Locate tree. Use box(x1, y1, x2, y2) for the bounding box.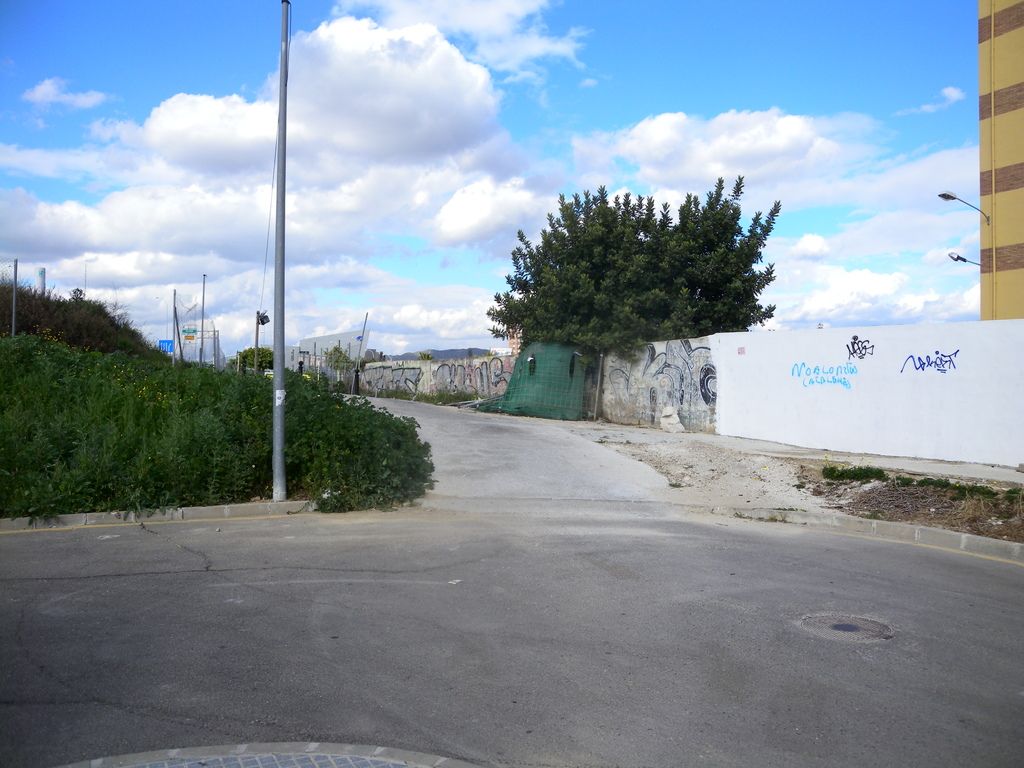
box(490, 180, 765, 365).
